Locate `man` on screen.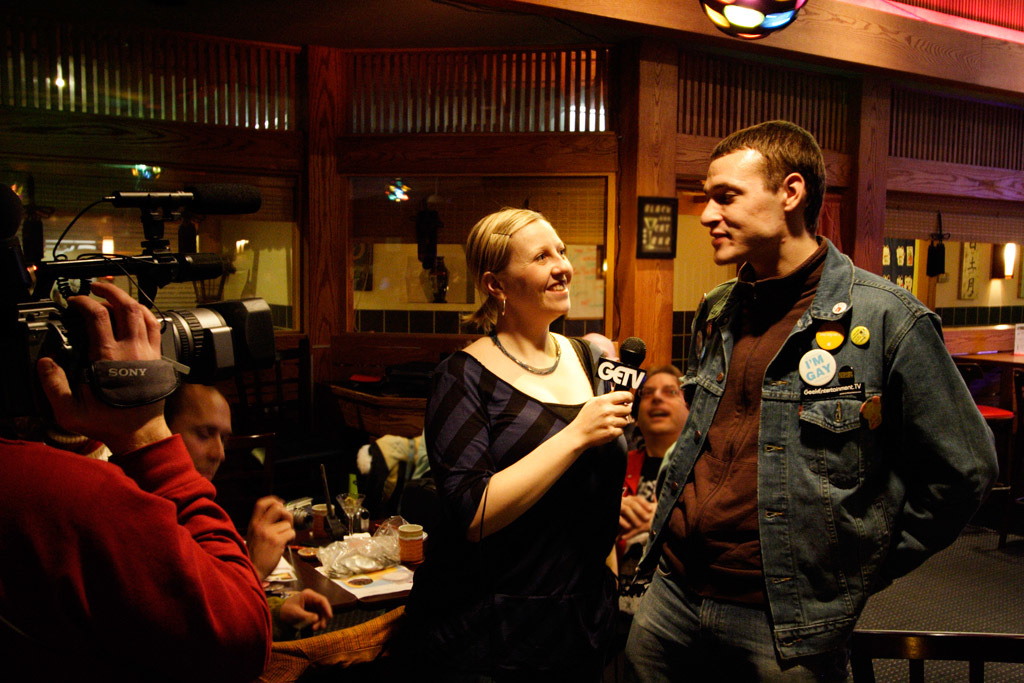
On screen at l=0, t=183, r=271, b=682.
